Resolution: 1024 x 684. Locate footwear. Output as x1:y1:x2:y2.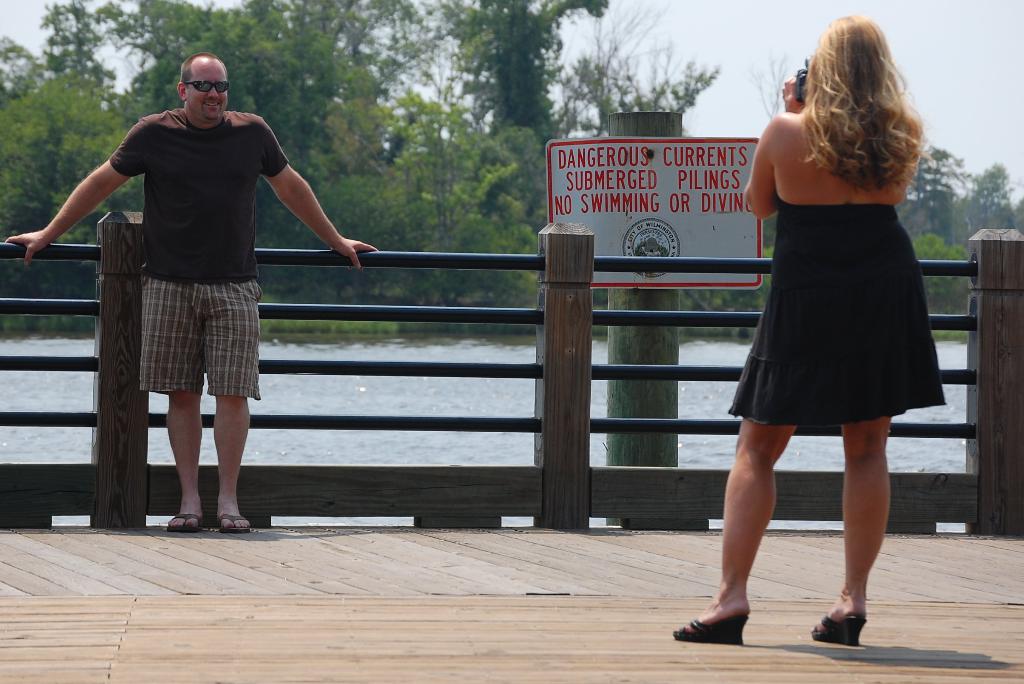
808:609:865:646.
